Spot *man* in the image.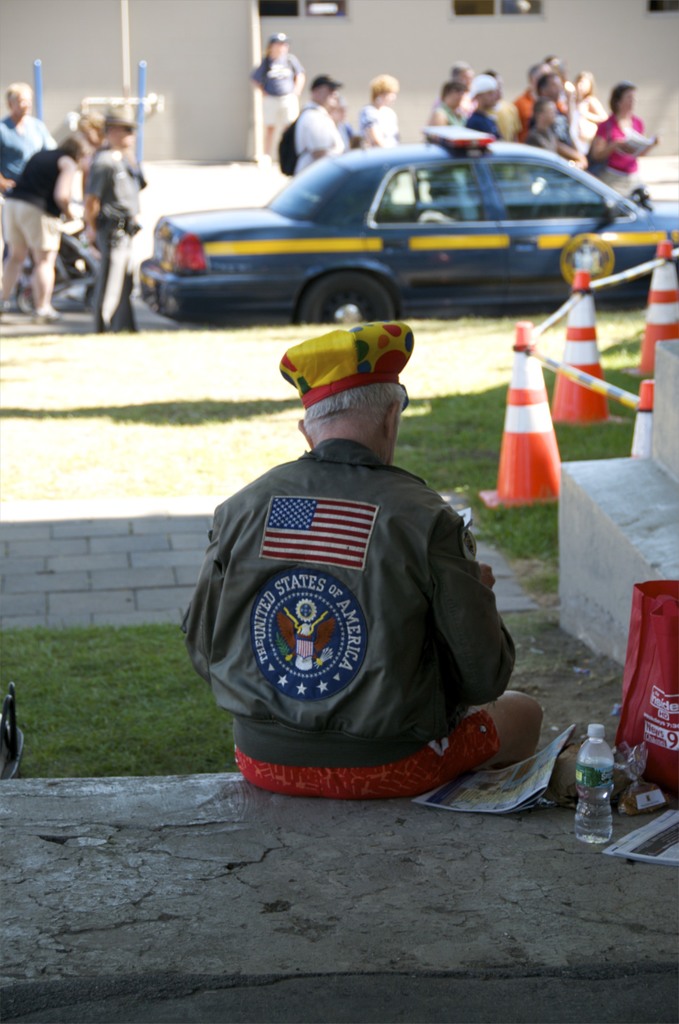
*man* found at <region>543, 68, 571, 143</region>.
